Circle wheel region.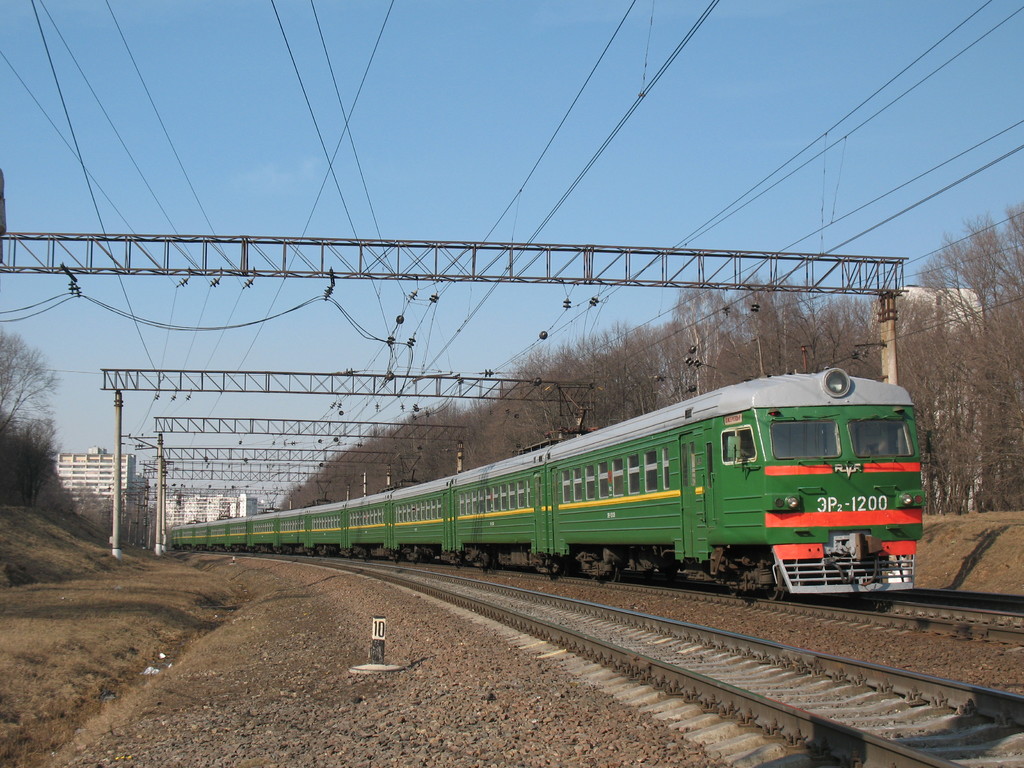
Region: box(607, 558, 620, 579).
